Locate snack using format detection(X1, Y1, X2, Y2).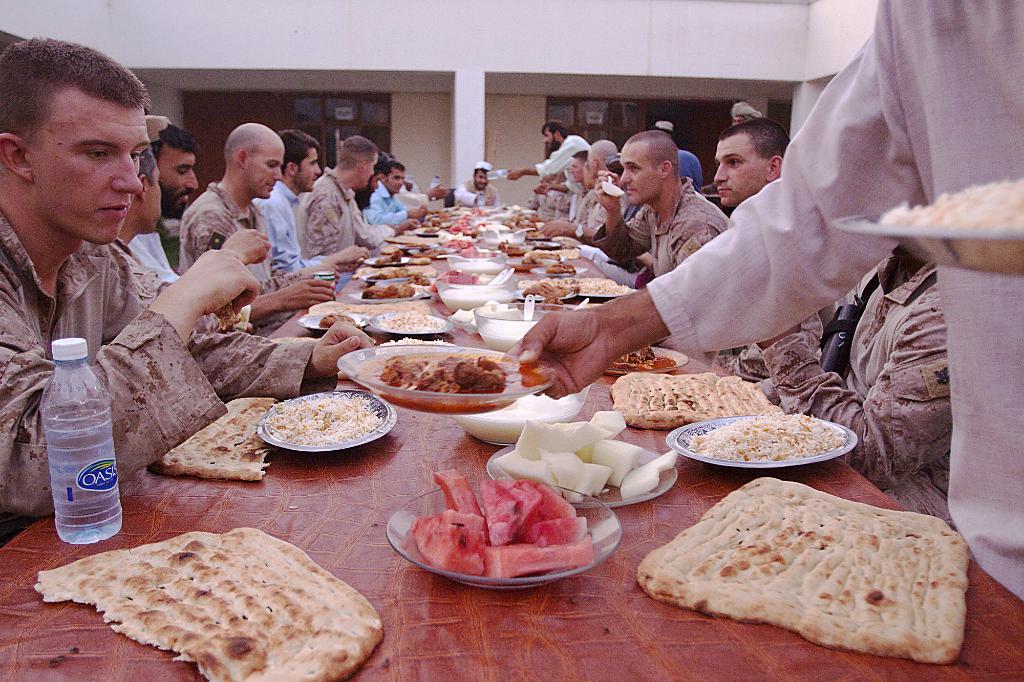
detection(633, 472, 972, 675).
